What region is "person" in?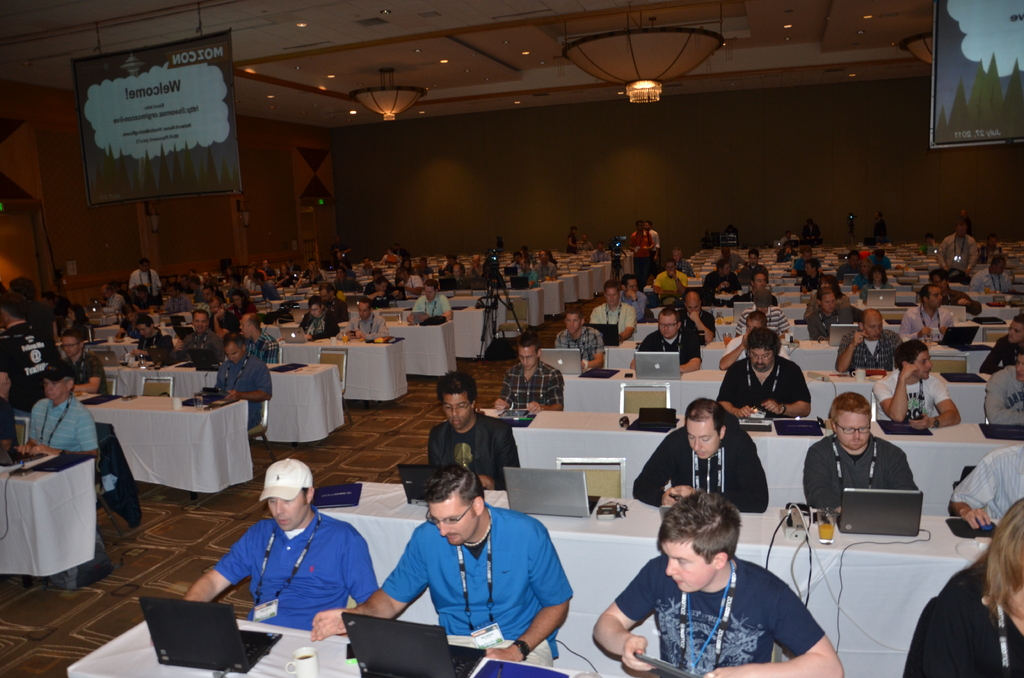
[950, 438, 1023, 527].
